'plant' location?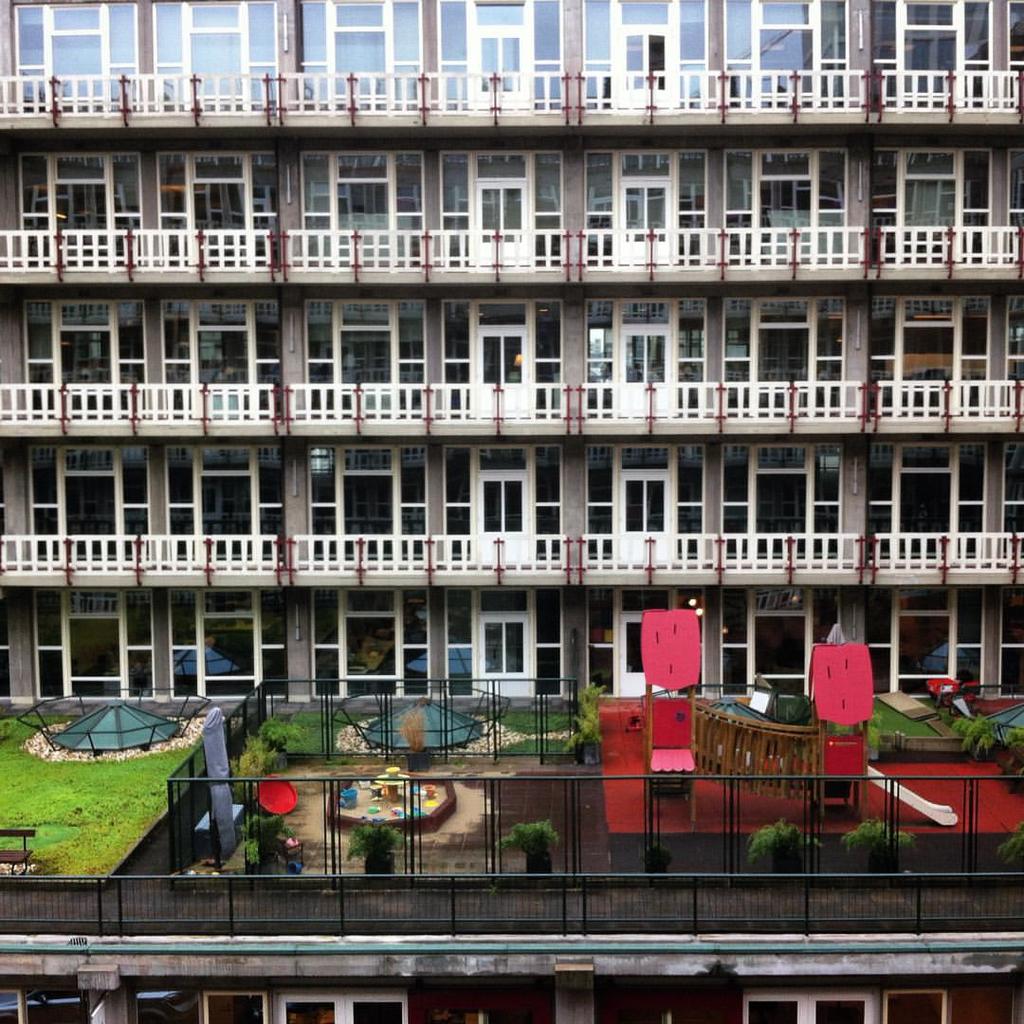
<bbox>840, 822, 916, 869</bbox>
